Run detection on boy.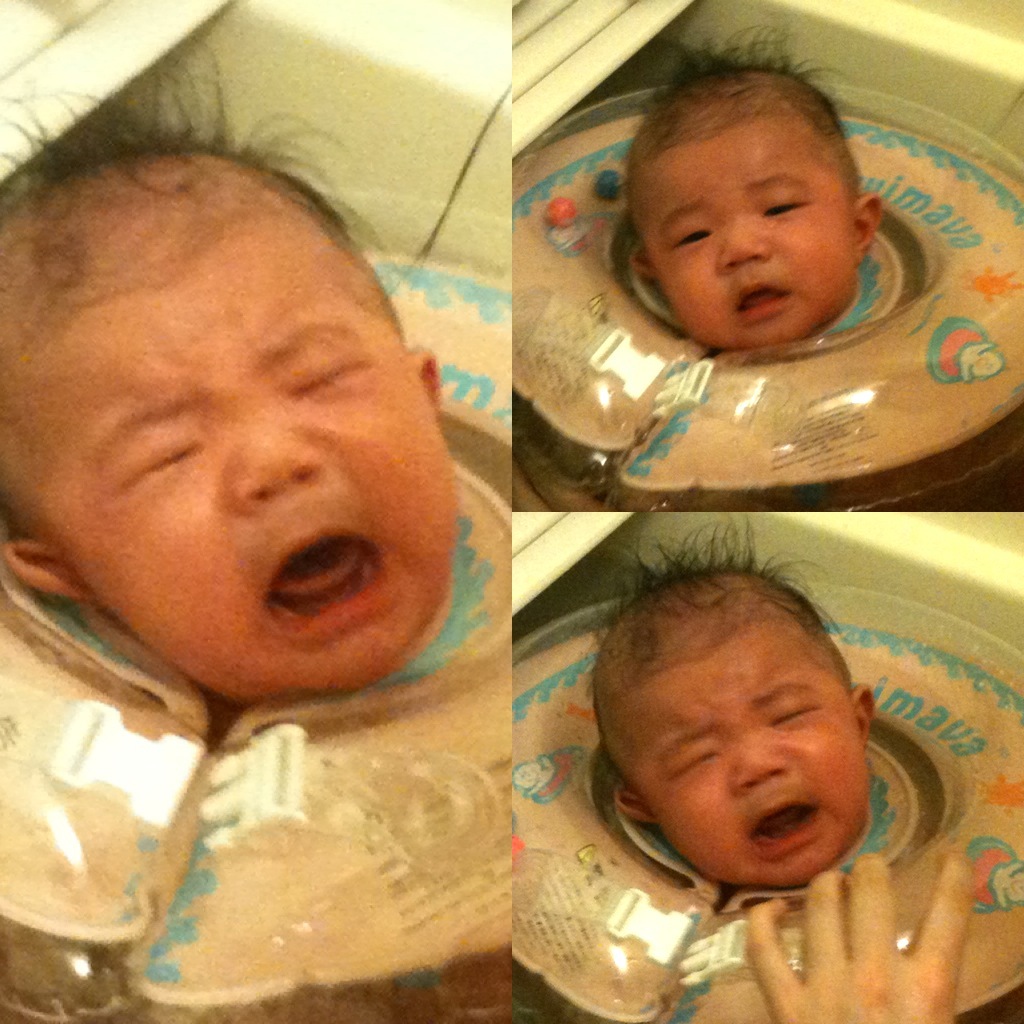
Result: <bbox>626, 22, 878, 342</bbox>.
